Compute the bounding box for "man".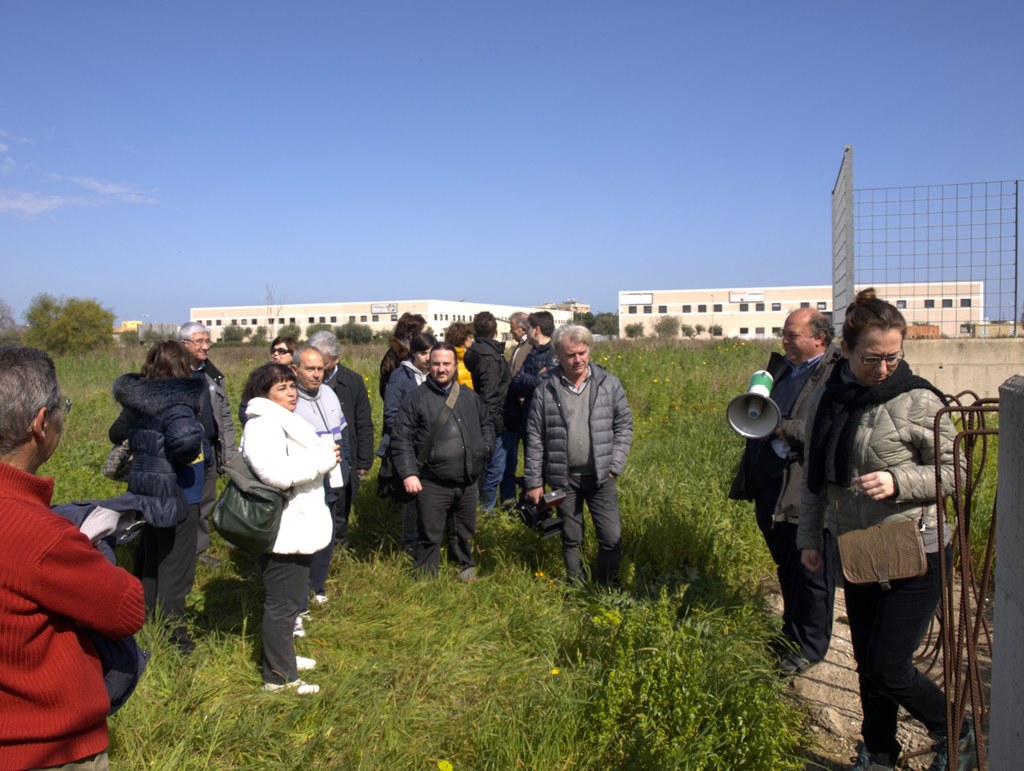
detection(289, 344, 358, 542).
